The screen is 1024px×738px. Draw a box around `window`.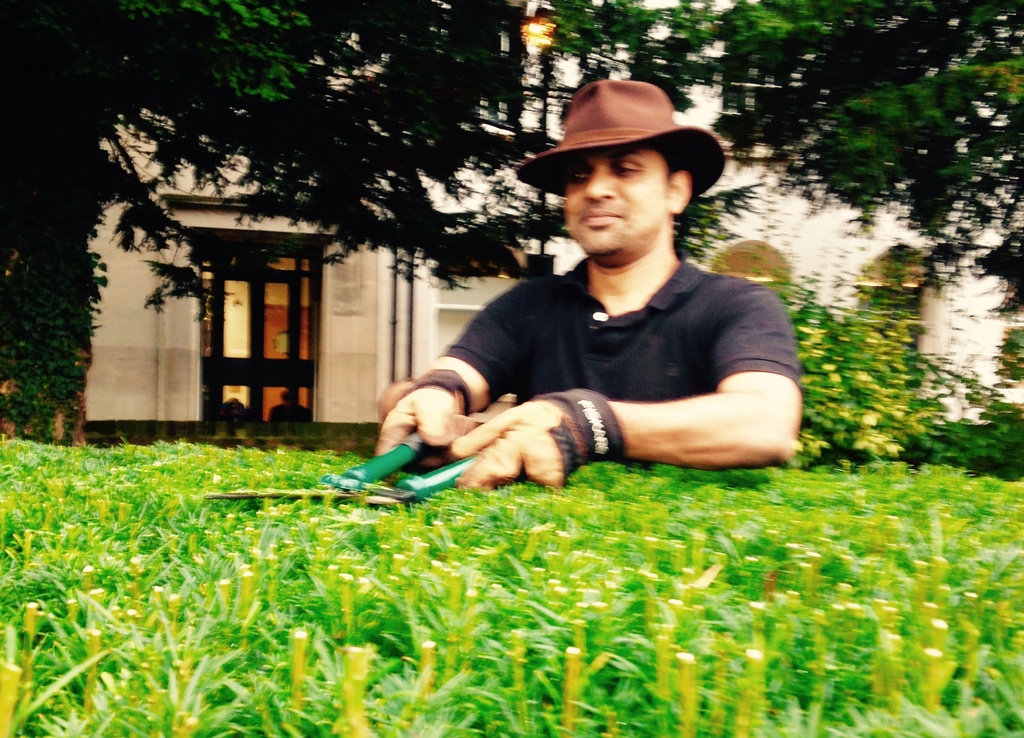
BBox(192, 237, 321, 426).
